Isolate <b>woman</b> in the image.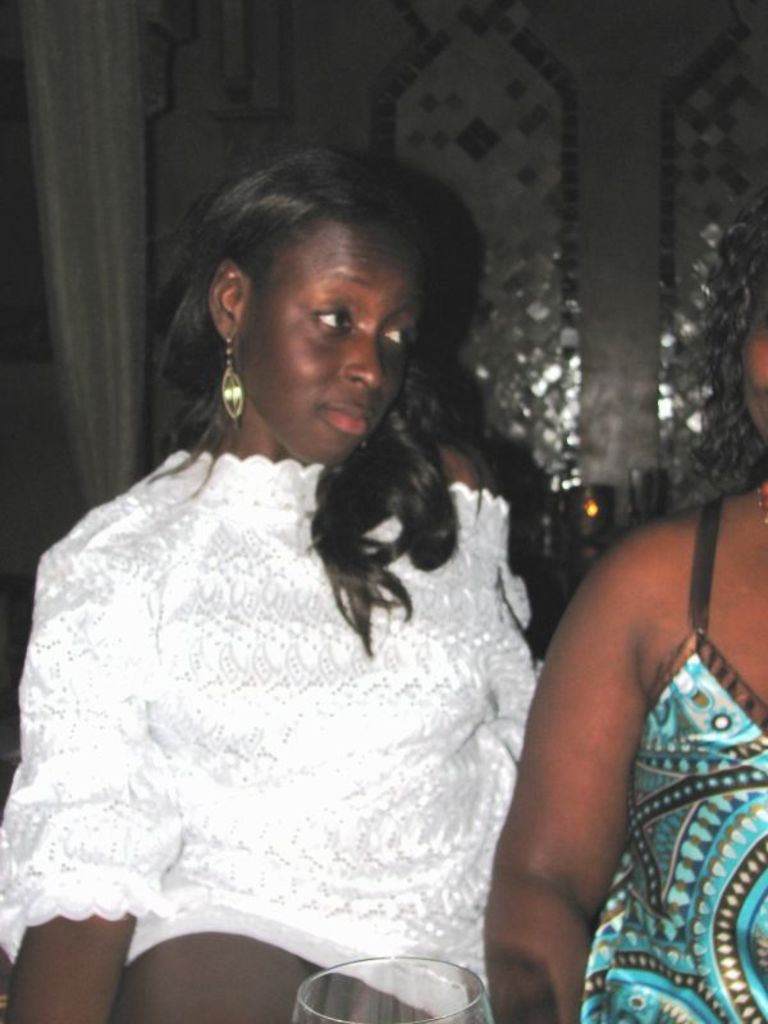
Isolated region: <box>0,137,593,1023</box>.
